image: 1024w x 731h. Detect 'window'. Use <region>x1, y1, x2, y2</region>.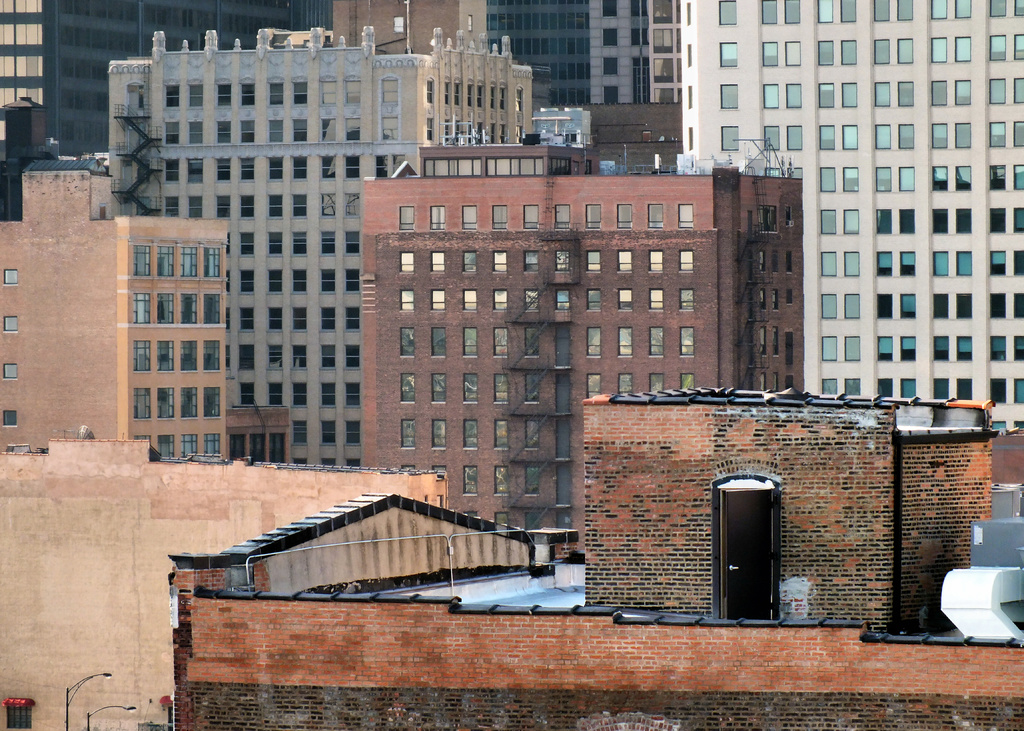
<region>185, 432, 202, 457</region>.
